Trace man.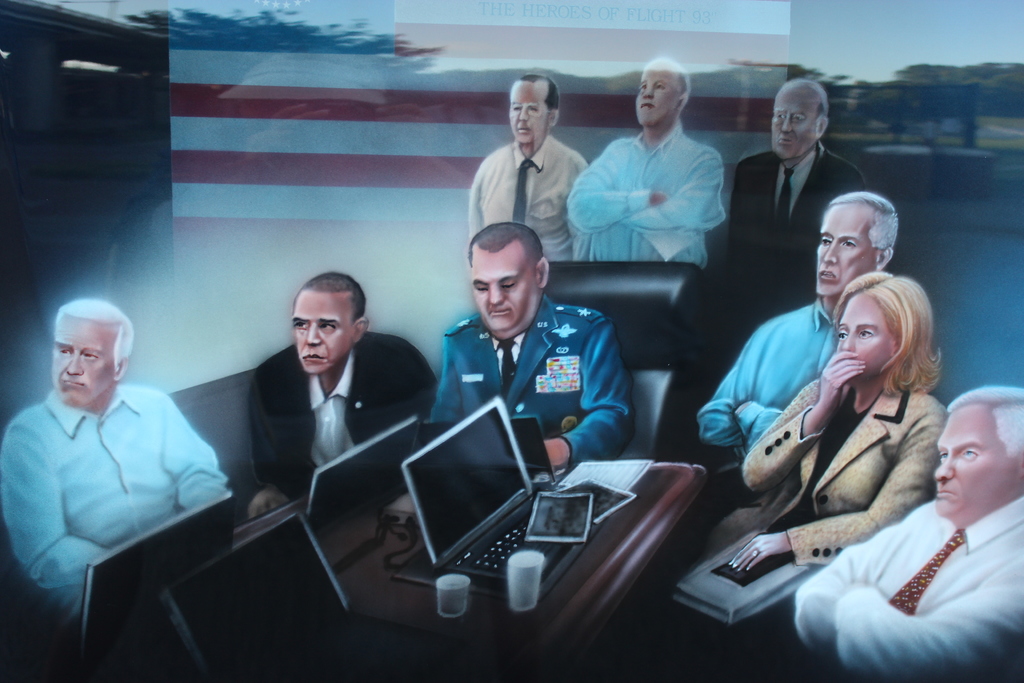
Traced to region(246, 270, 438, 524).
